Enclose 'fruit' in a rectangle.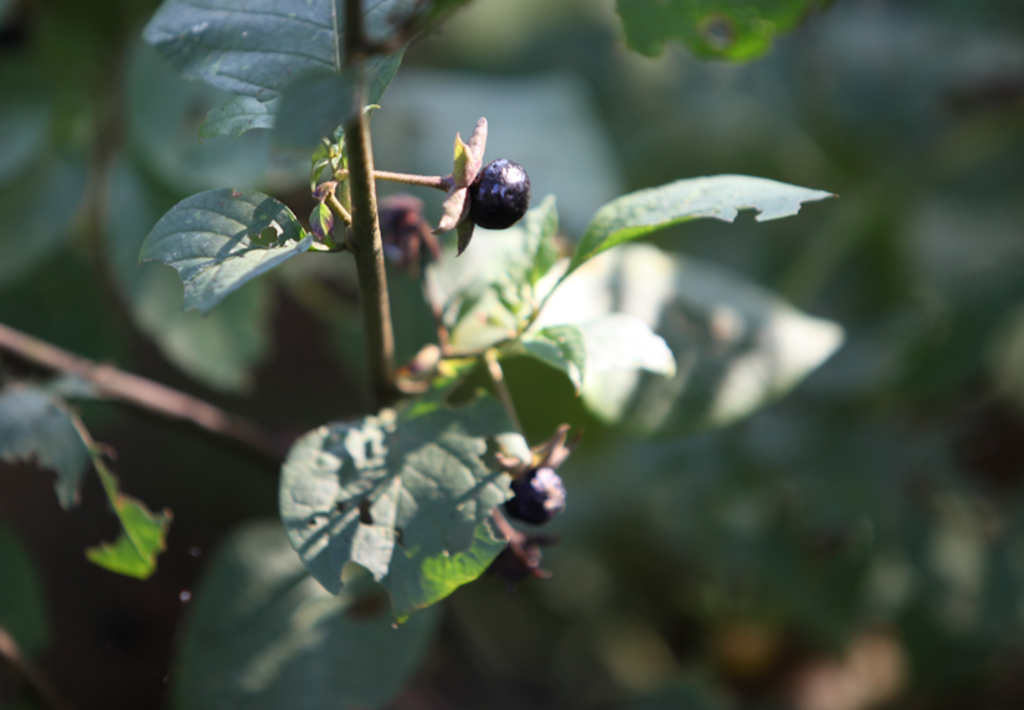
detection(453, 150, 537, 236).
